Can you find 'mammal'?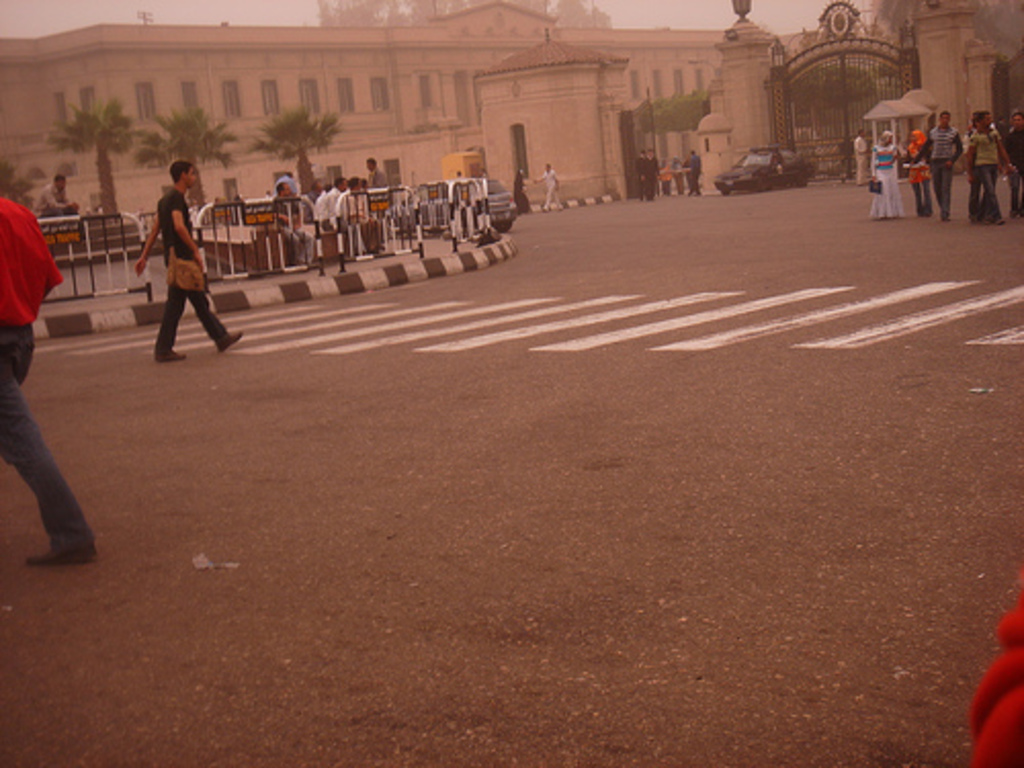
Yes, bounding box: box=[682, 145, 705, 195].
